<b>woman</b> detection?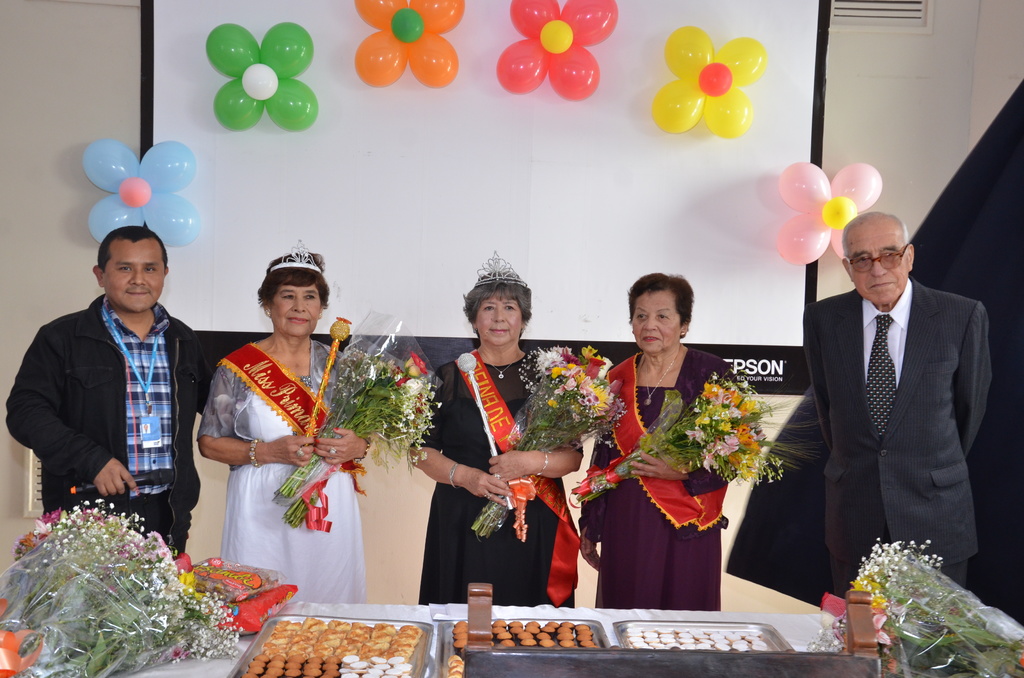
<region>573, 268, 739, 615</region>
